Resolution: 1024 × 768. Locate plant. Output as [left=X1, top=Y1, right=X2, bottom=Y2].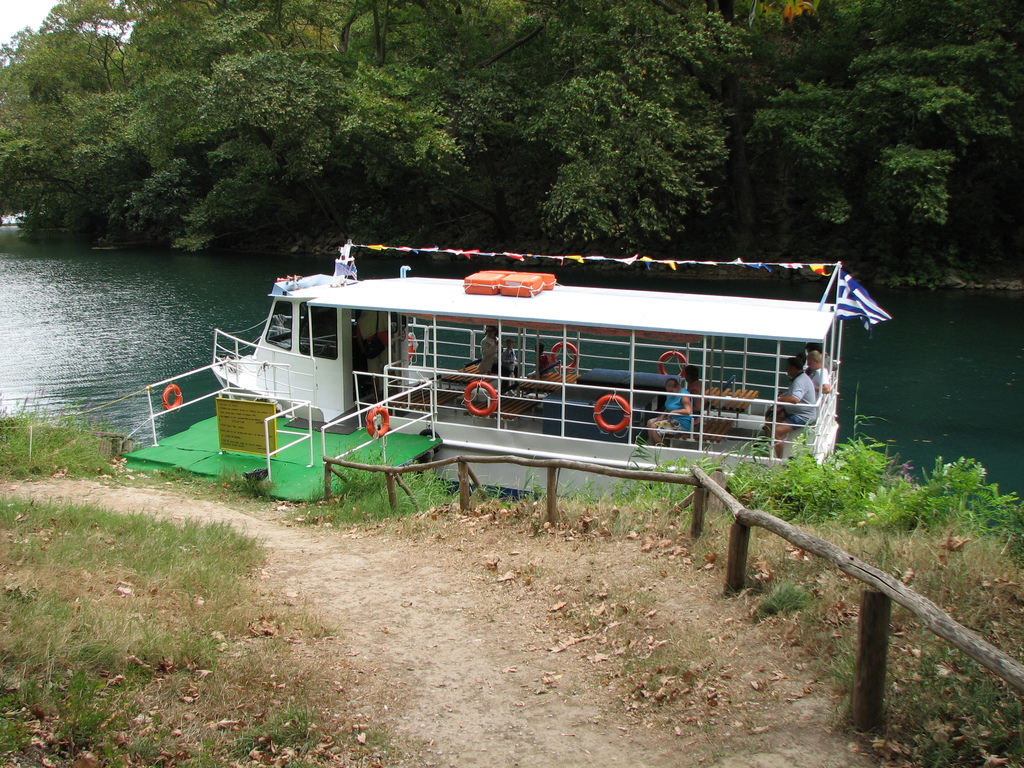
[left=905, top=625, right=1004, bottom=761].
